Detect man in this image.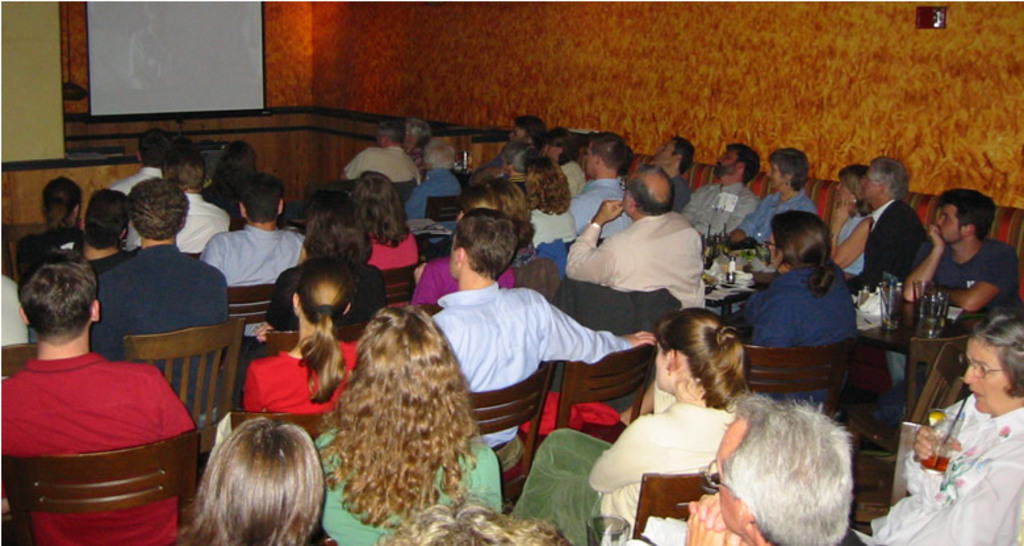
Detection: locate(197, 172, 304, 350).
